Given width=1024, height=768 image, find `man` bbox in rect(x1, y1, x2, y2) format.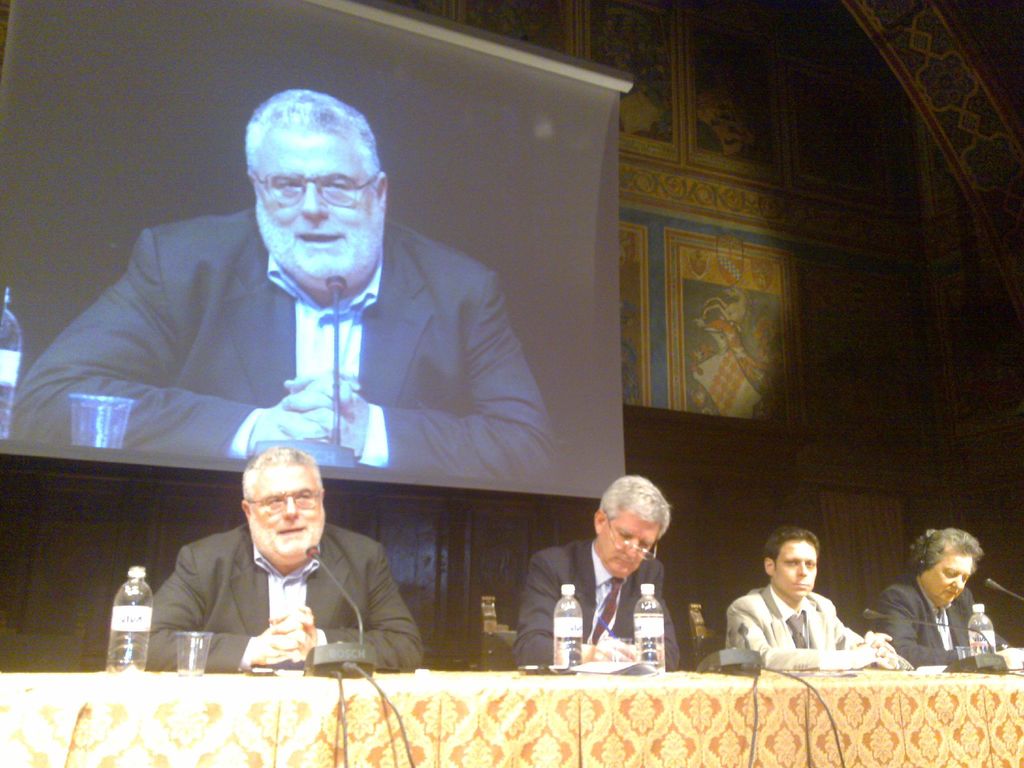
rect(851, 520, 1001, 677).
